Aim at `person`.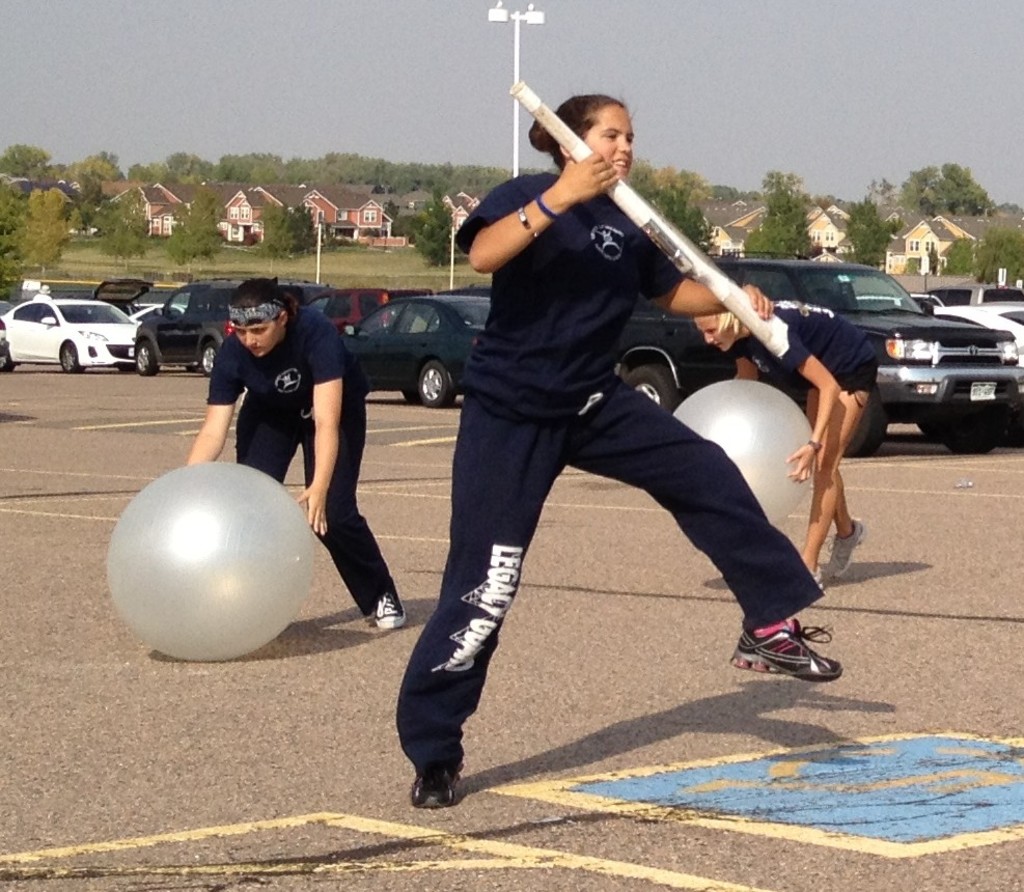
Aimed at region(396, 91, 841, 808).
